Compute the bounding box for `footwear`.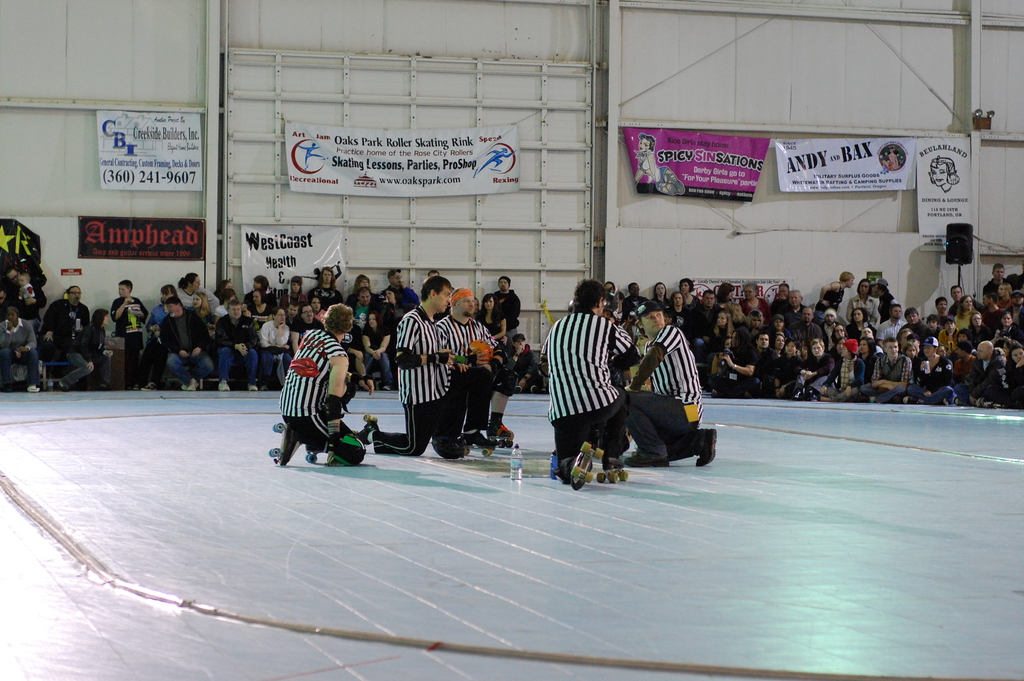
[left=952, top=391, right=959, bottom=410].
